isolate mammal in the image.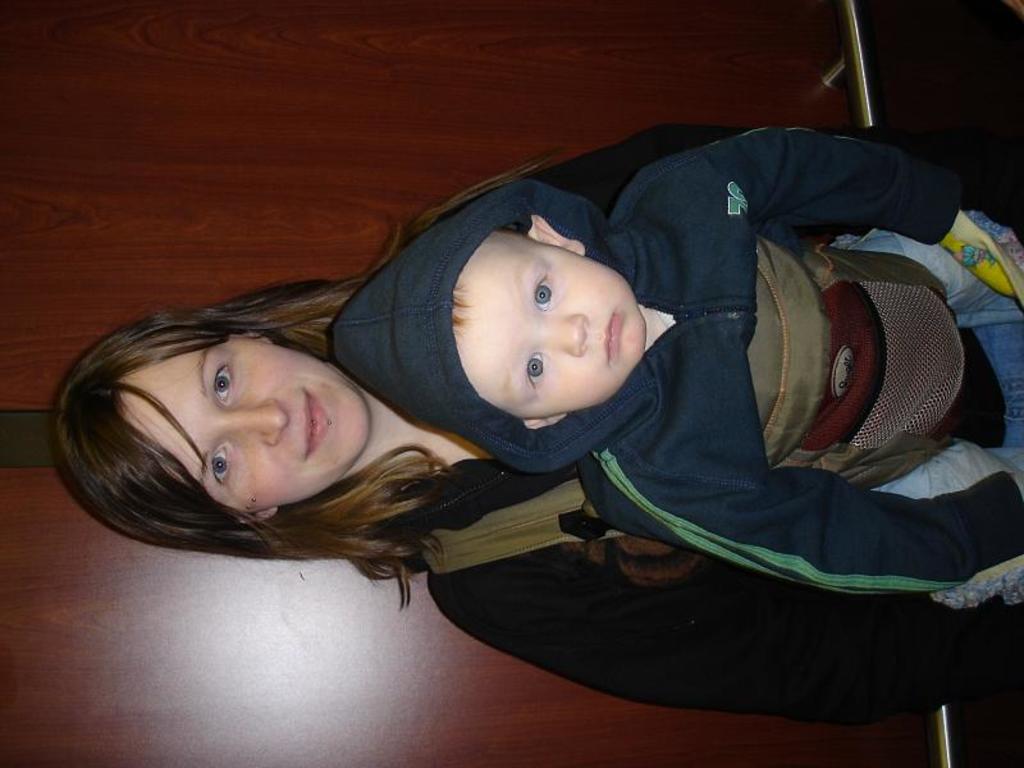
Isolated region: x1=88, y1=40, x2=993, y2=733.
